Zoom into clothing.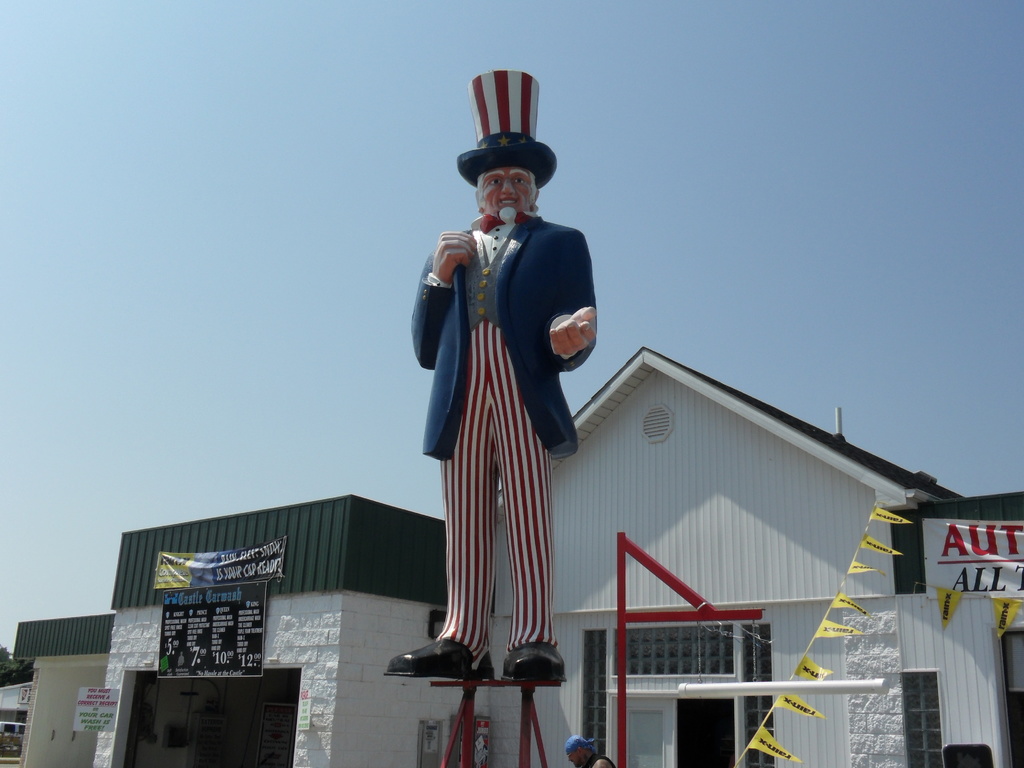
Zoom target: 409 174 585 661.
